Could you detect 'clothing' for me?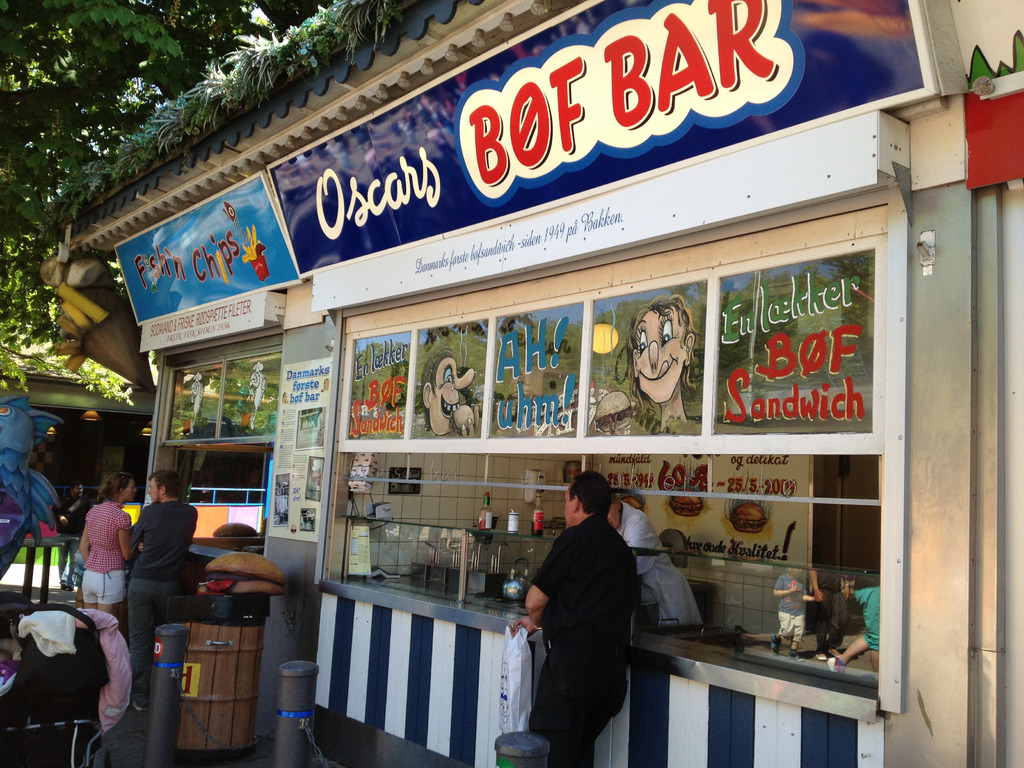
Detection result: [524,481,656,751].
